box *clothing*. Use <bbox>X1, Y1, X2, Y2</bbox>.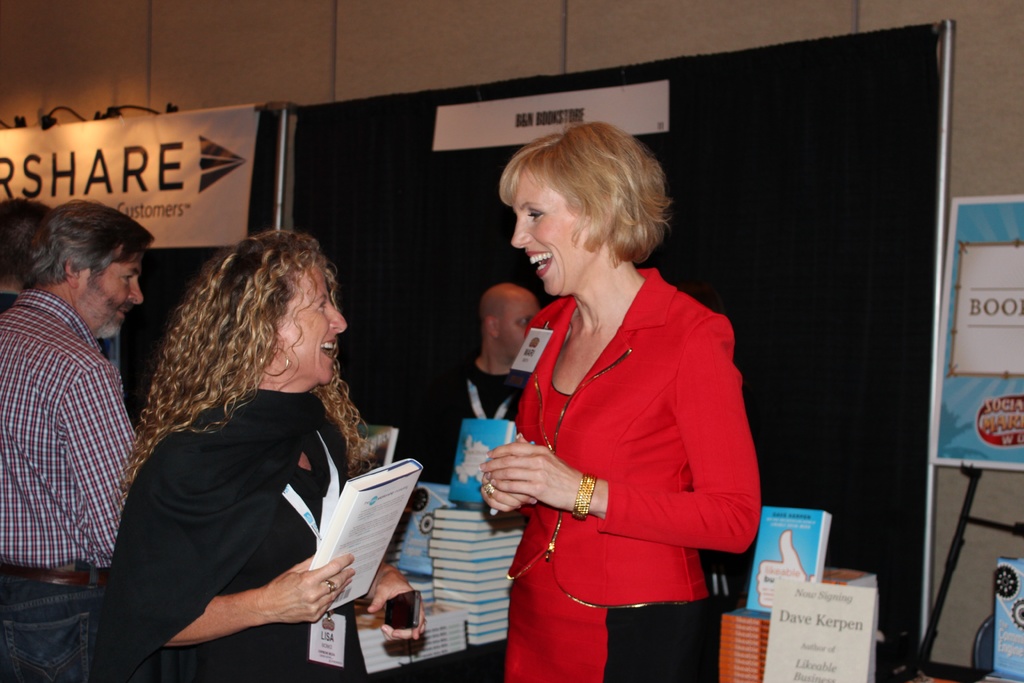
<bbox>435, 358, 531, 478</bbox>.
